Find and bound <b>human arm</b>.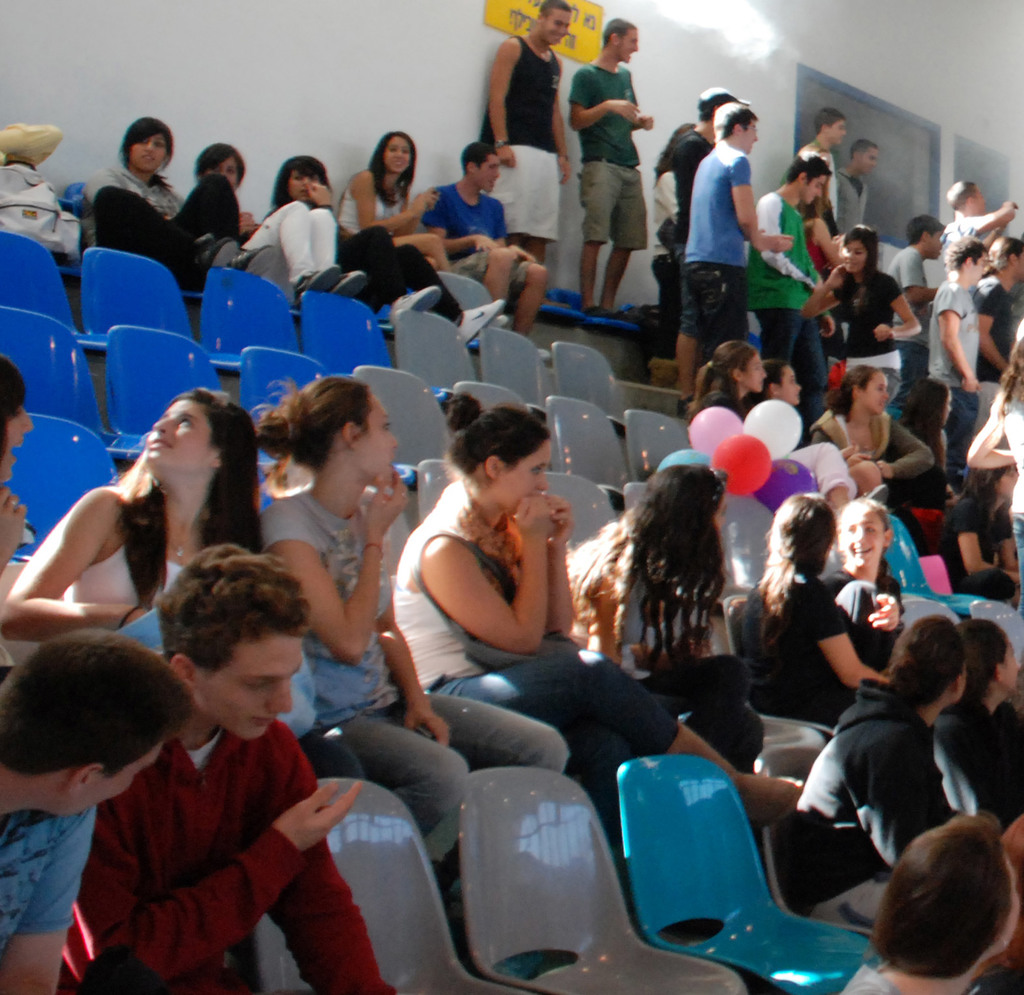
Bound: 308/182/331/211.
